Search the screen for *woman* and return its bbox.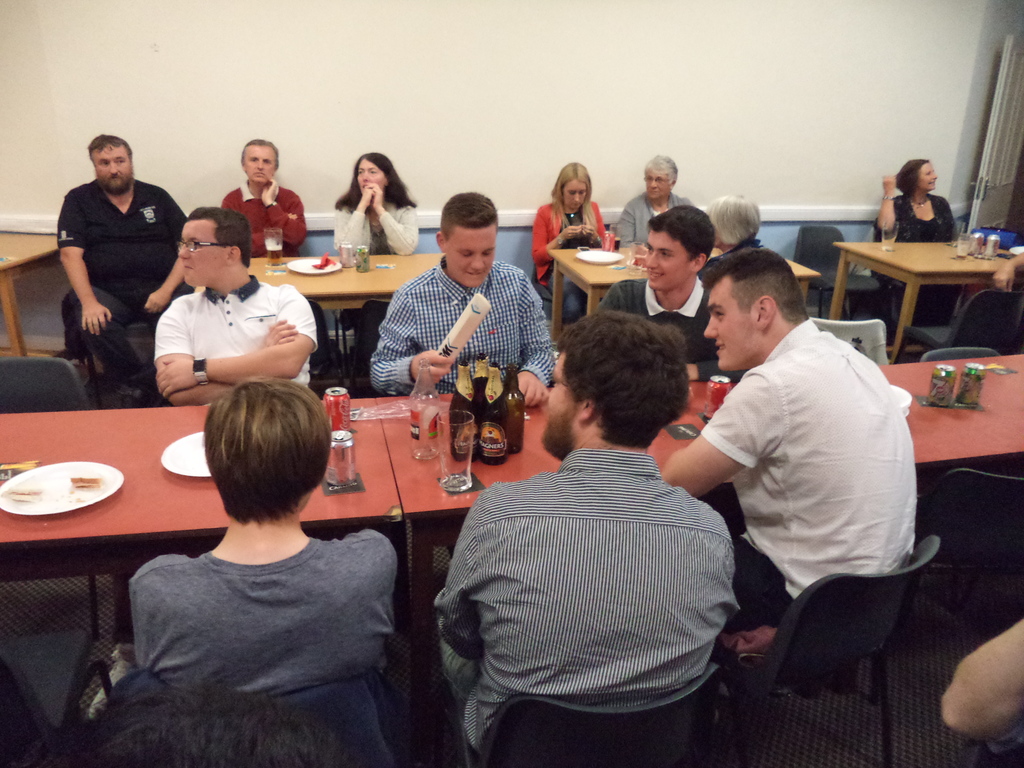
Found: left=696, top=191, right=769, bottom=281.
